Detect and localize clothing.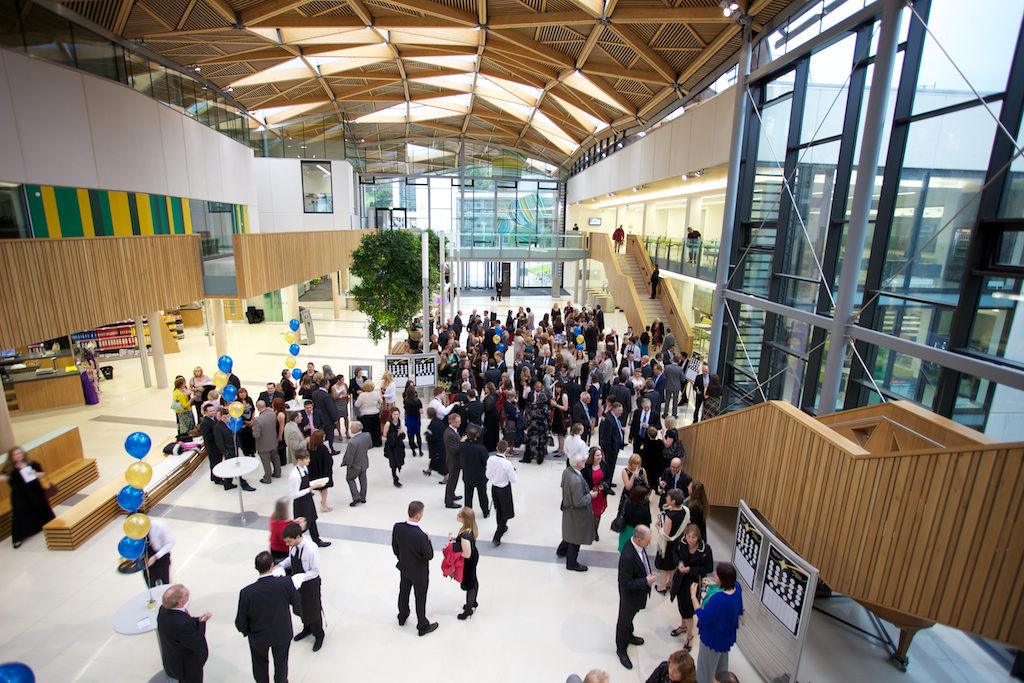
Localized at [287,461,320,540].
